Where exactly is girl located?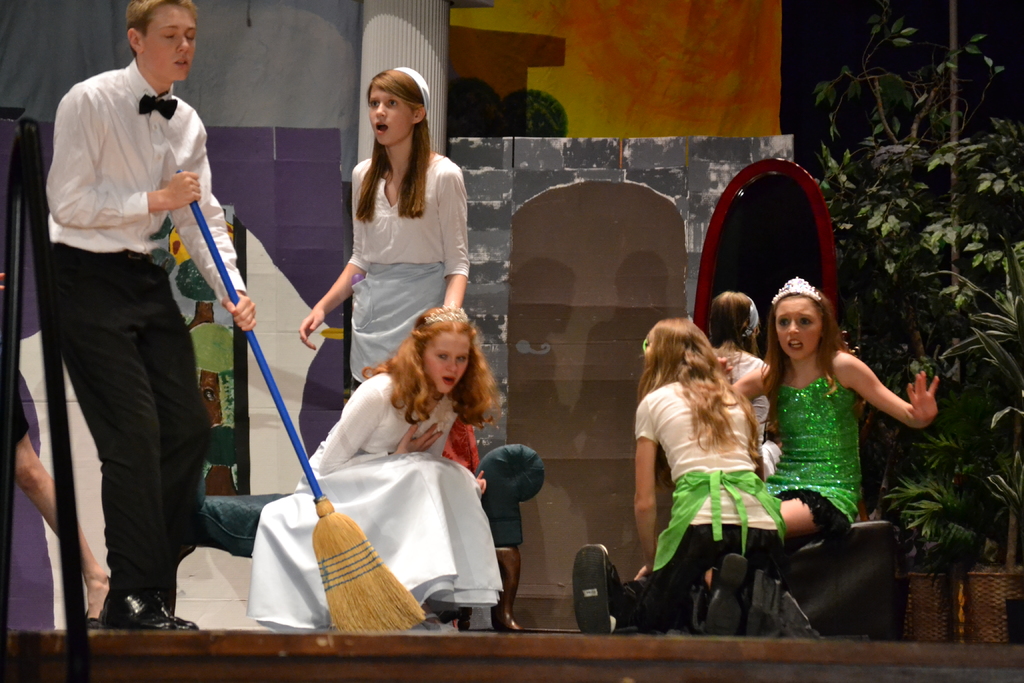
Its bounding box is [250, 308, 497, 614].
